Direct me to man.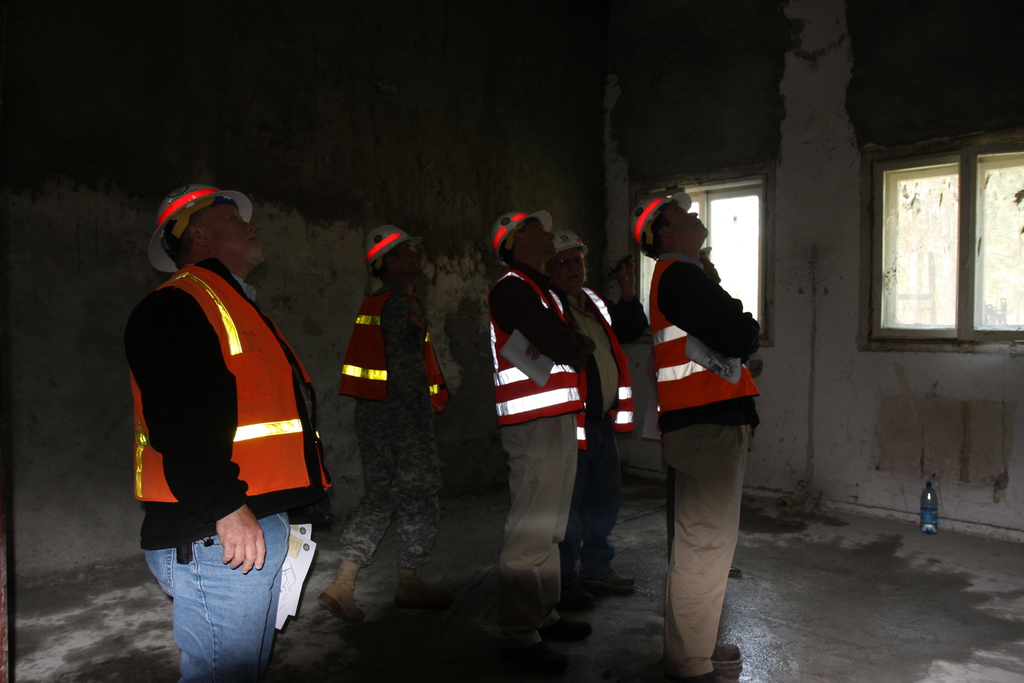
Direction: (x1=547, y1=231, x2=636, y2=595).
